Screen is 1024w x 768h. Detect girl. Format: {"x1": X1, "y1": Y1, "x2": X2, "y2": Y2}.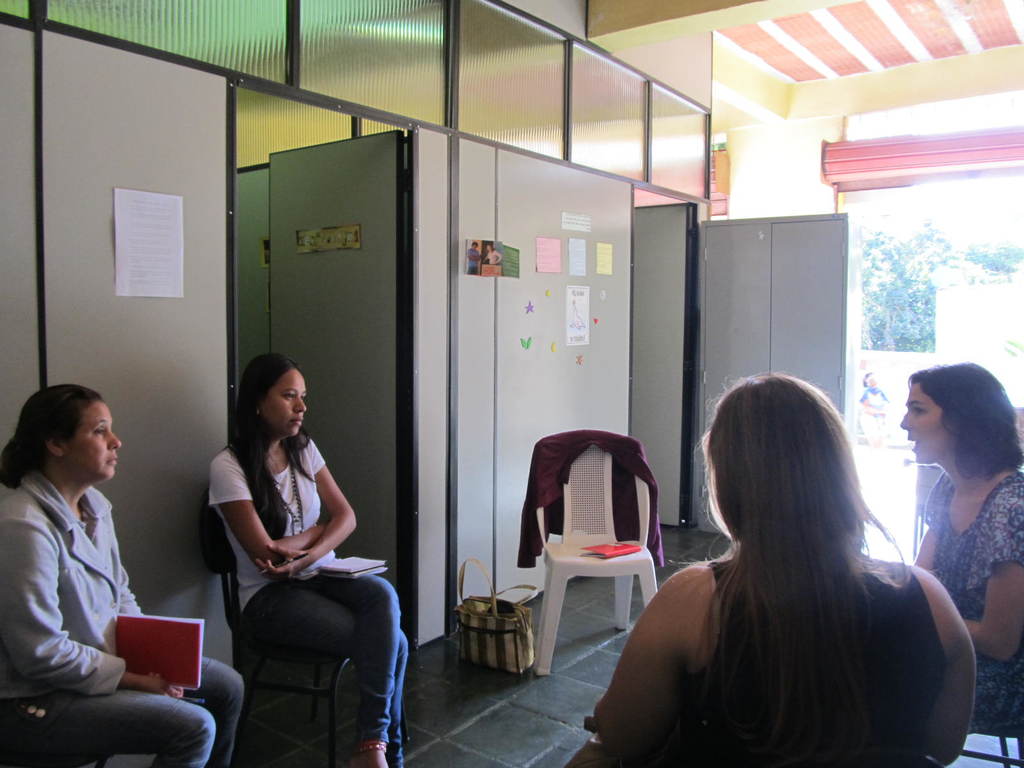
{"x1": 902, "y1": 335, "x2": 1023, "y2": 767}.
